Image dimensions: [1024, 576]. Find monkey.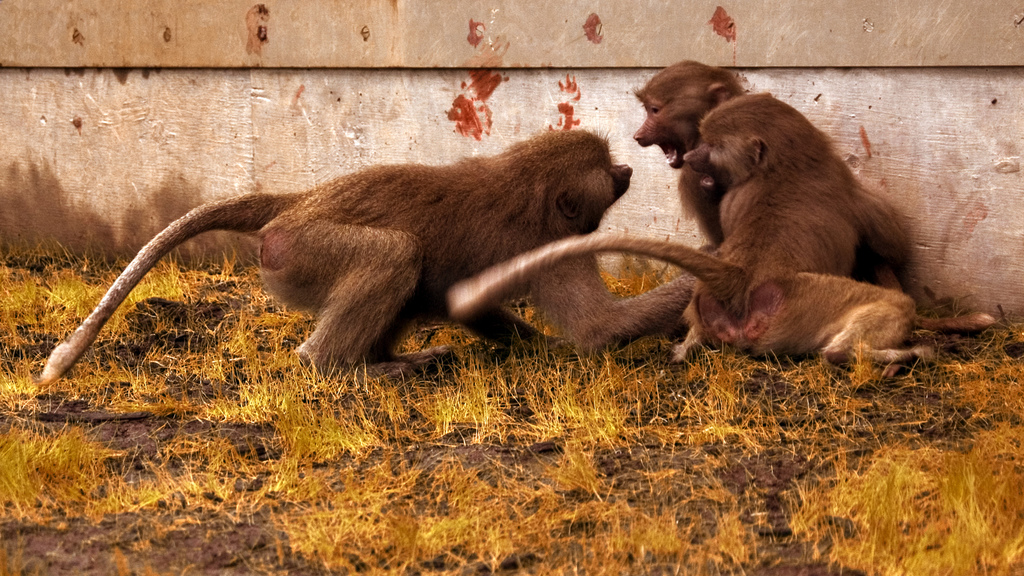
crop(36, 124, 698, 386).
